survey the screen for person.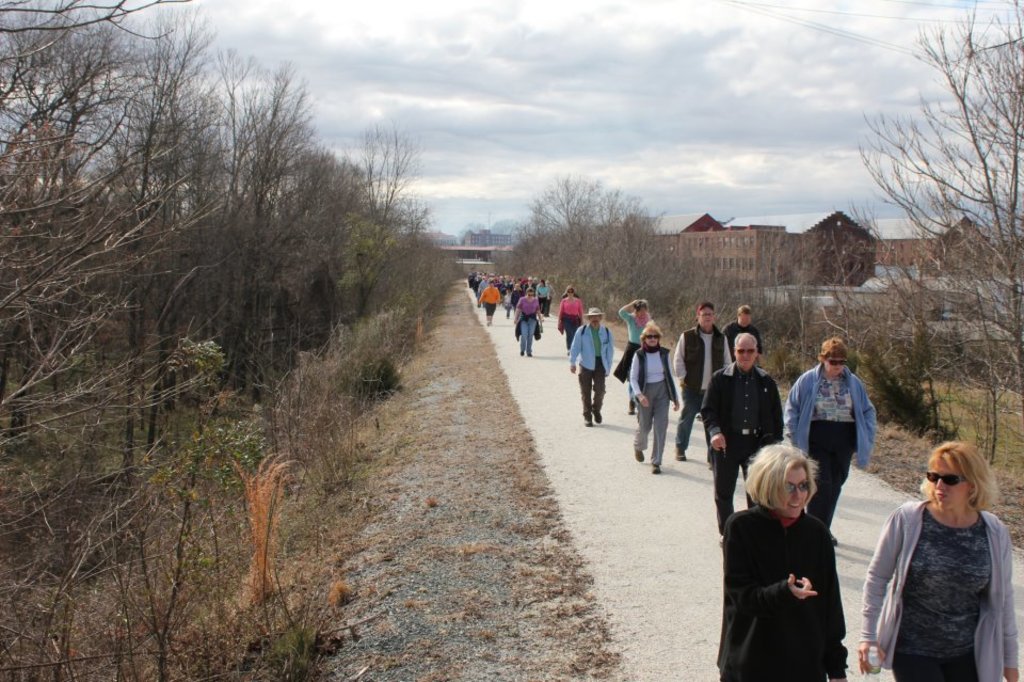
Survey found: <box>617,298,653,415</box>.
